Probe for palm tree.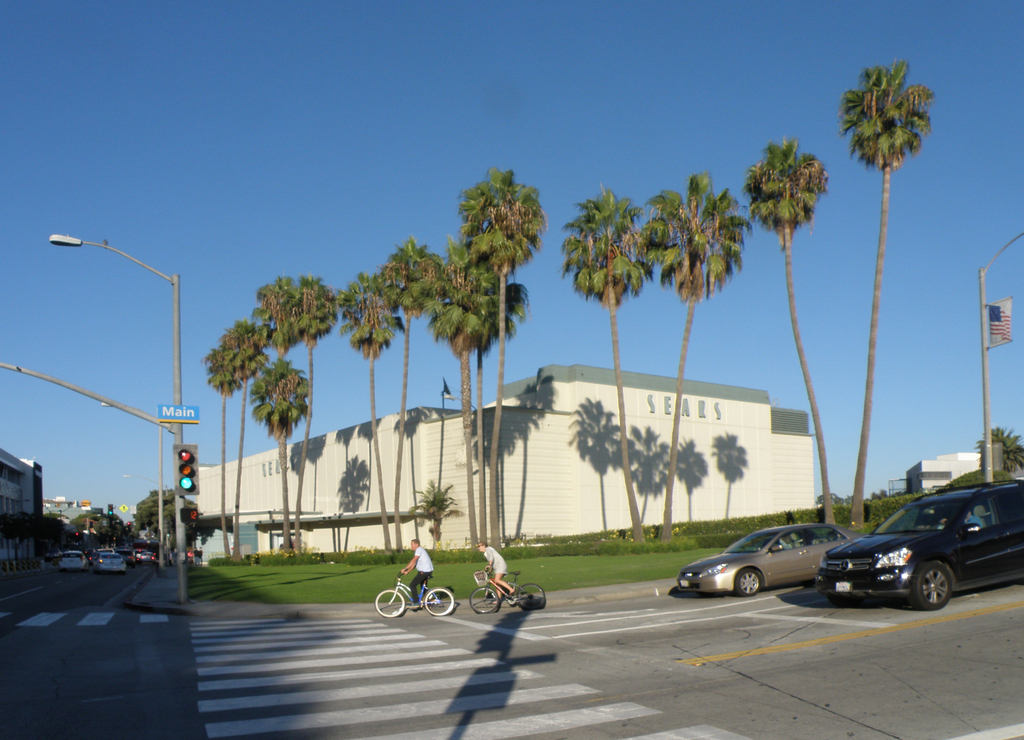
Probe result: bbox=[561, 193, 652, 524].
